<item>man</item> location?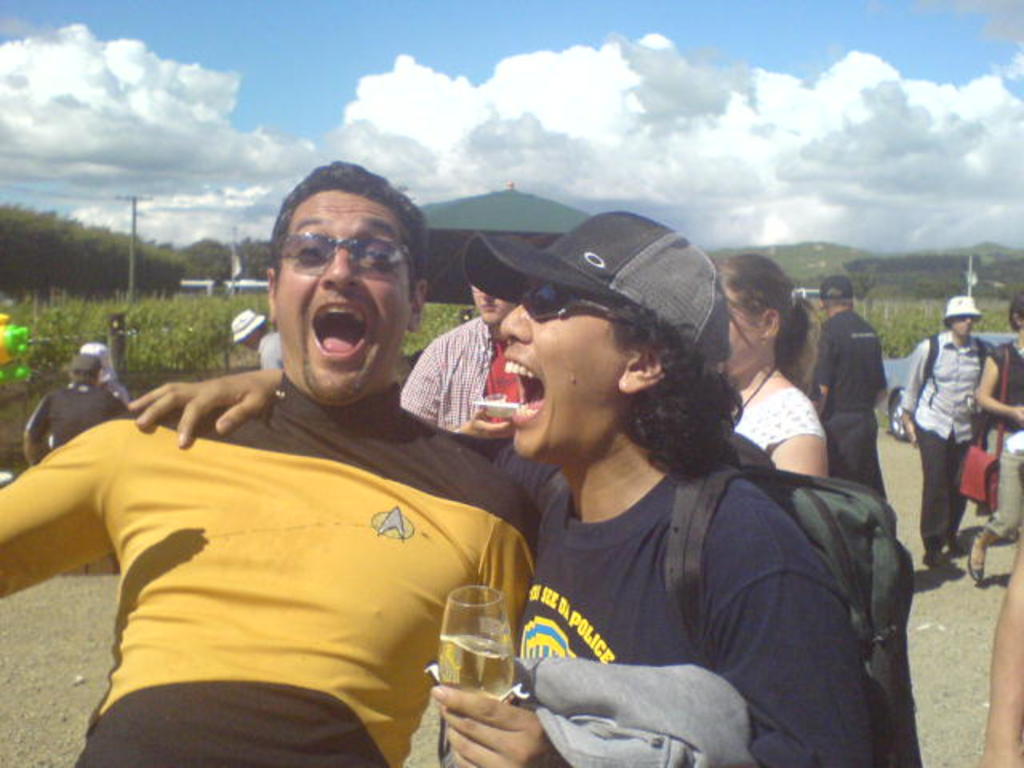
bbox(29, 347, 125, 456)
